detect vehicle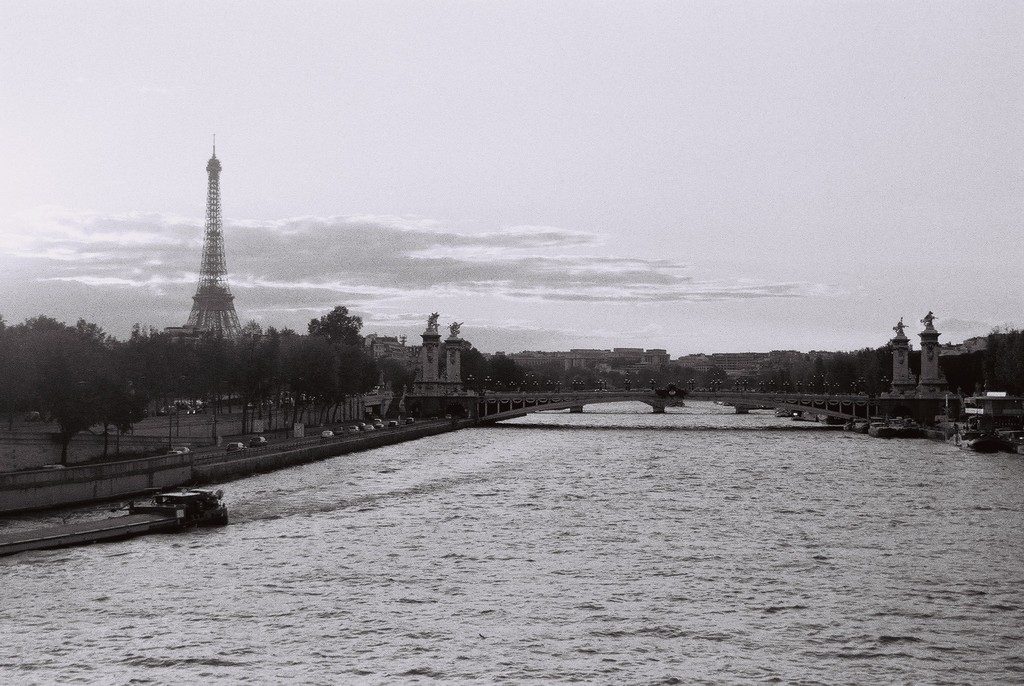
crop(317, 428, 332, 434)
